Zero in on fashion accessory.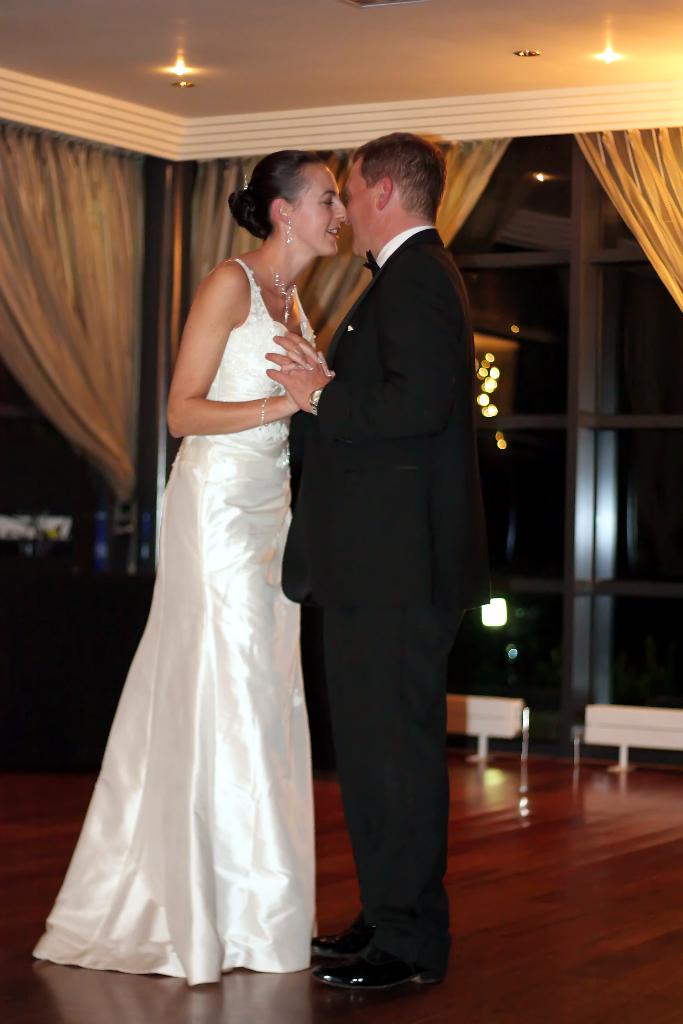
Zeroed in: 284 220 295 250.
